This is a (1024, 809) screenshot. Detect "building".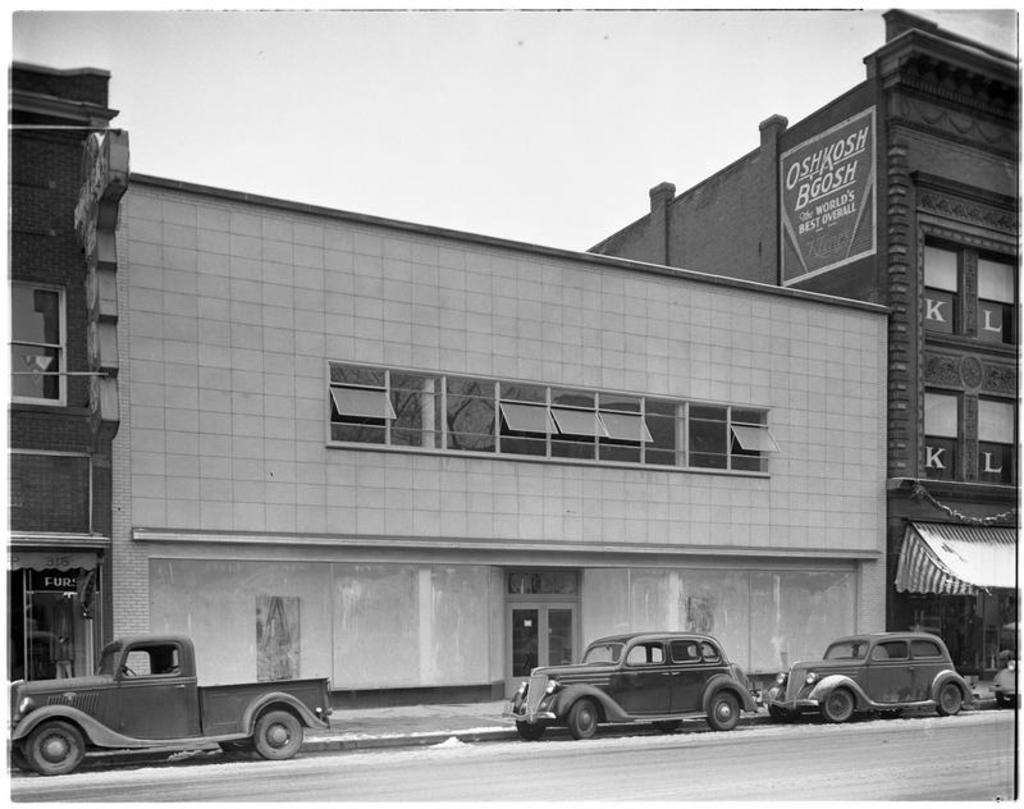
rect(8, 61, 133, 682).
